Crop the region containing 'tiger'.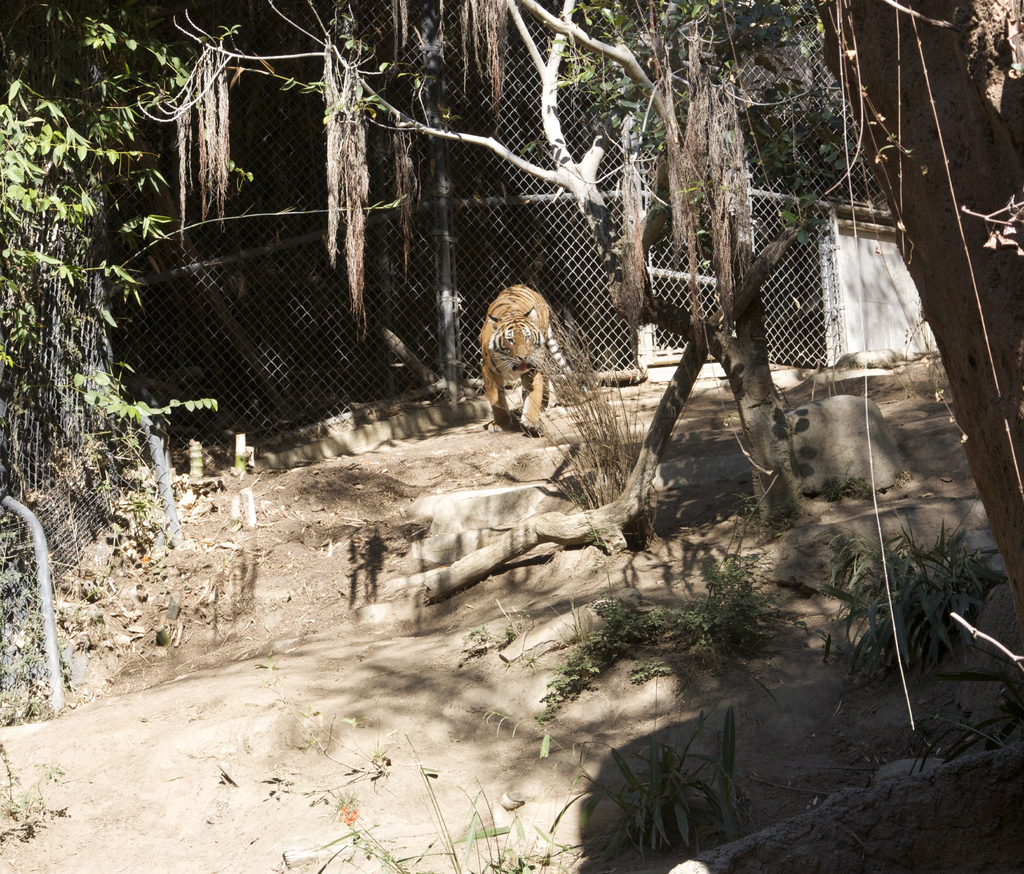
Crop region: [left=480, top=279, right=579, bottom=432].
